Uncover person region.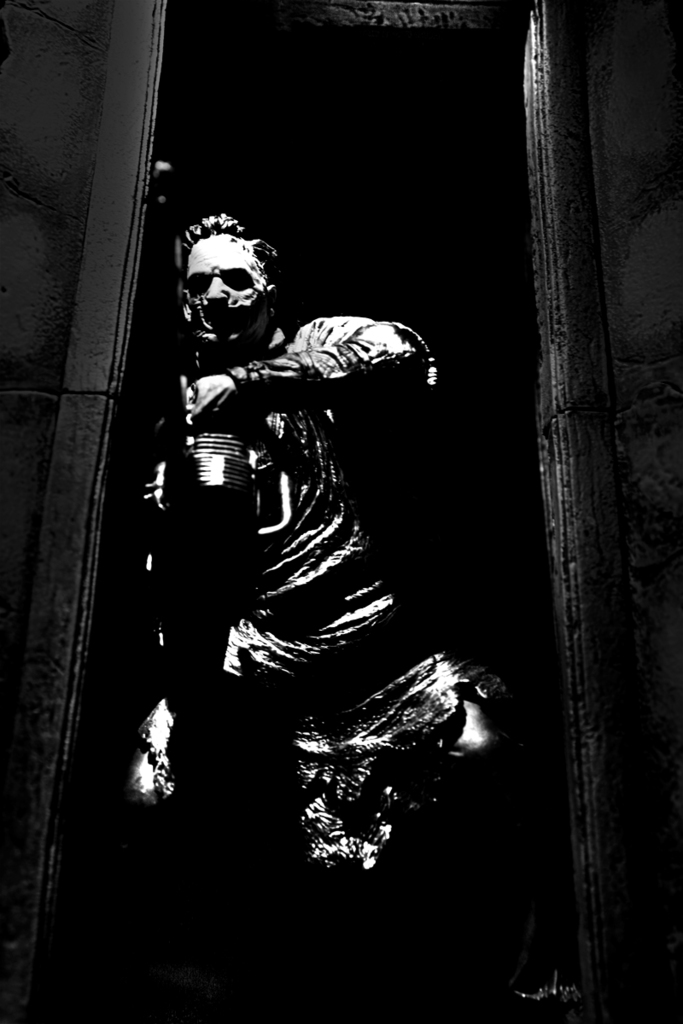
Uncovered: region(153, 226, 440, 773).
